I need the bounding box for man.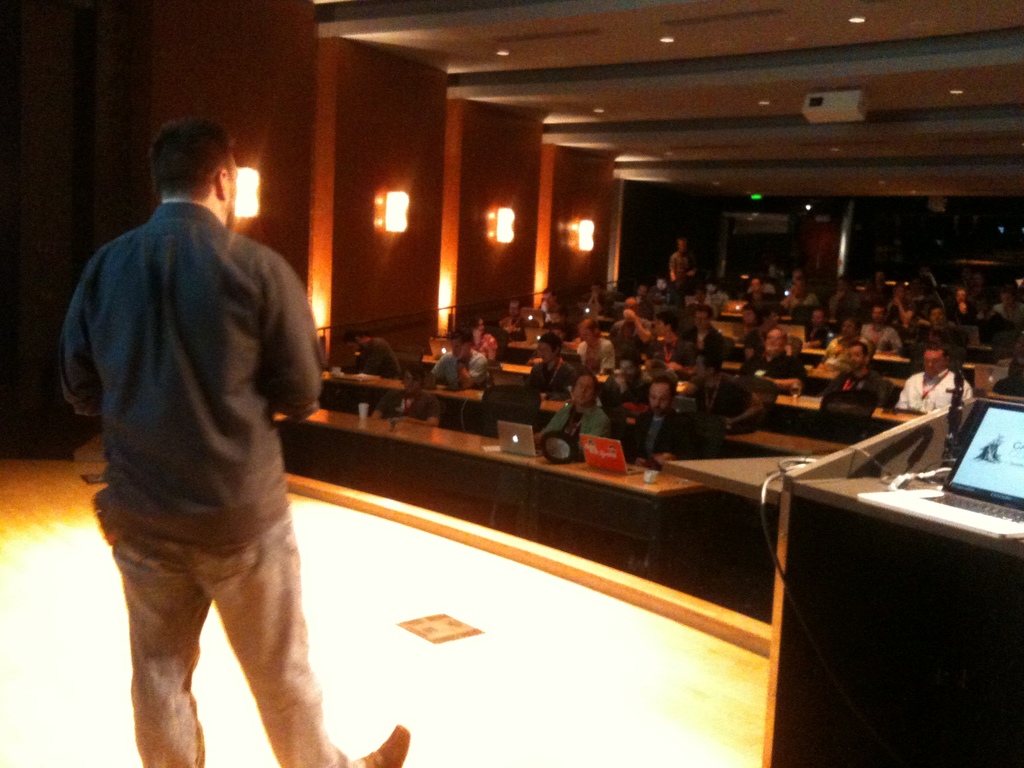
Here it is: crop(748, 284, 780, 314).
